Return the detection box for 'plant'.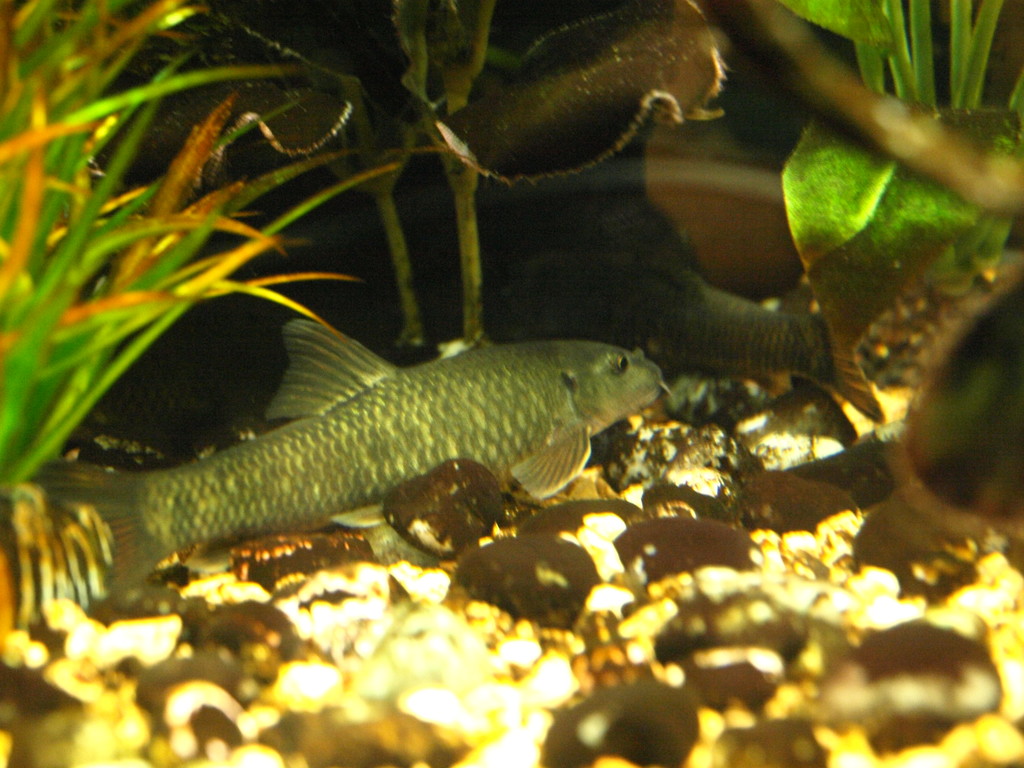
779,0,1023,294.
